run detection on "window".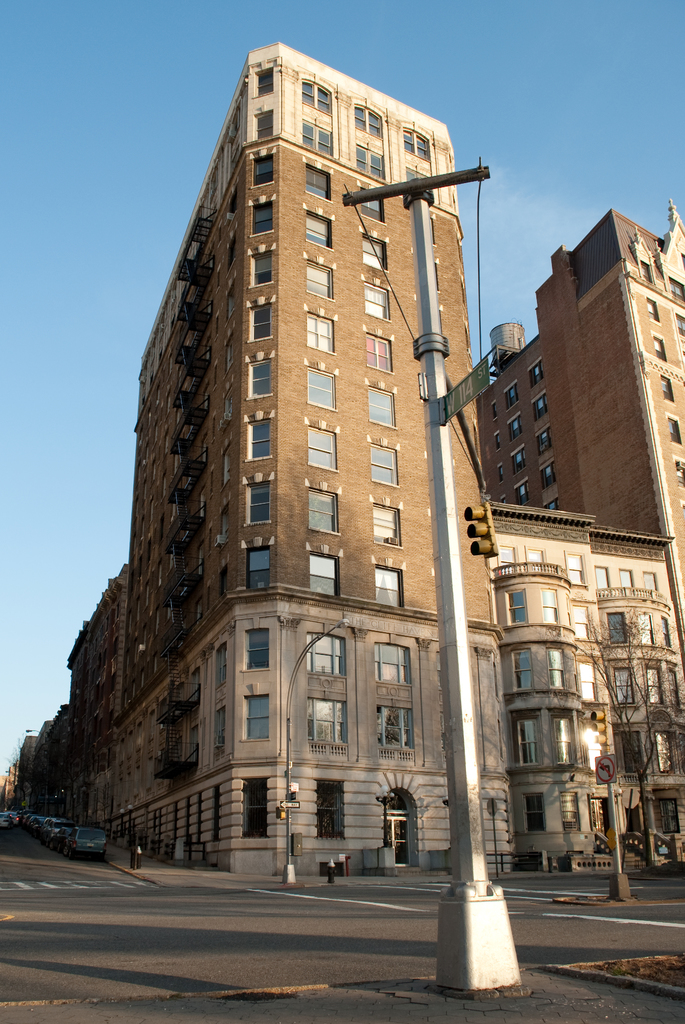
Result: [543, 585, 558, 623].
